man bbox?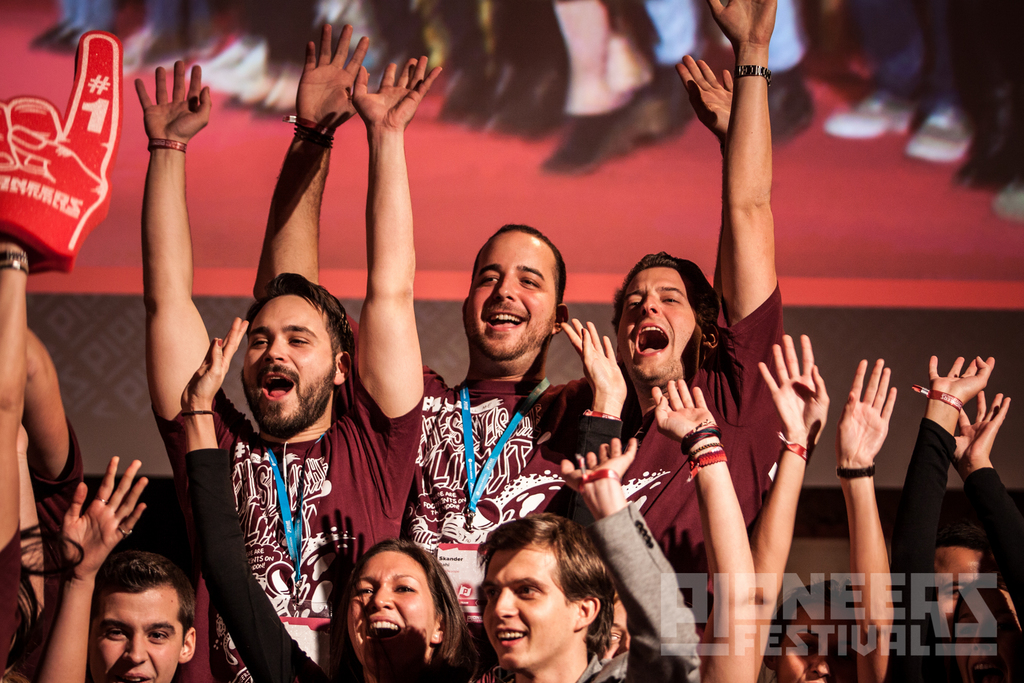
[left=584, top=0, right=802, bottom=575]
